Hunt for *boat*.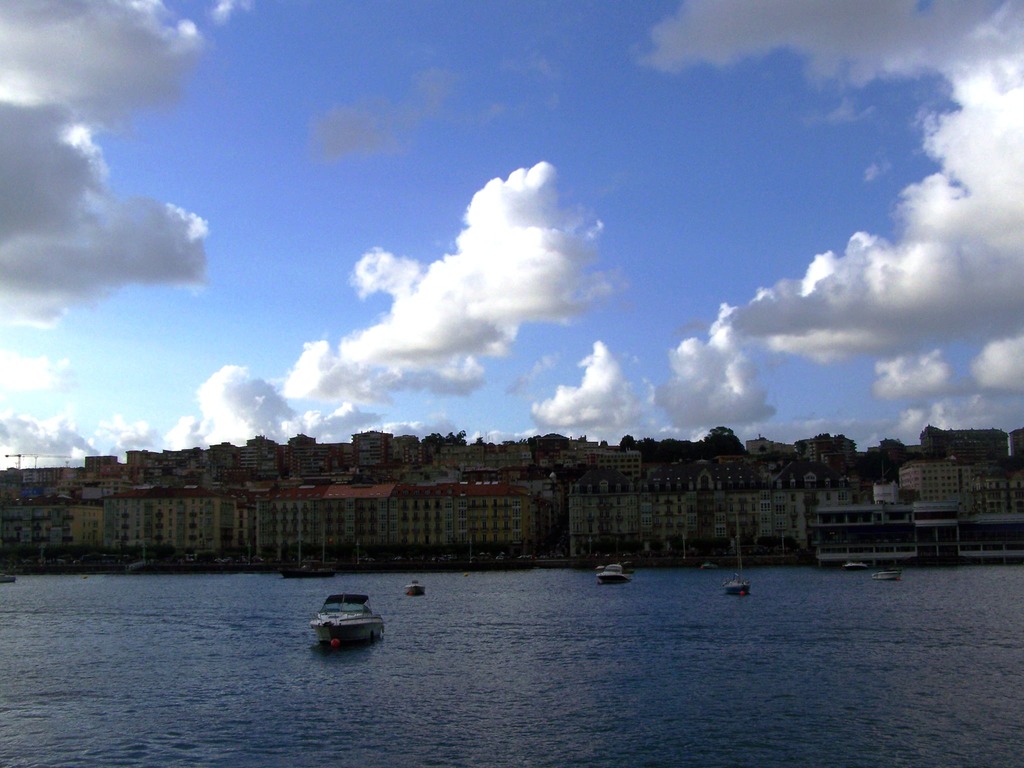
Hunted down at locate(598, 563, 634, 589).
